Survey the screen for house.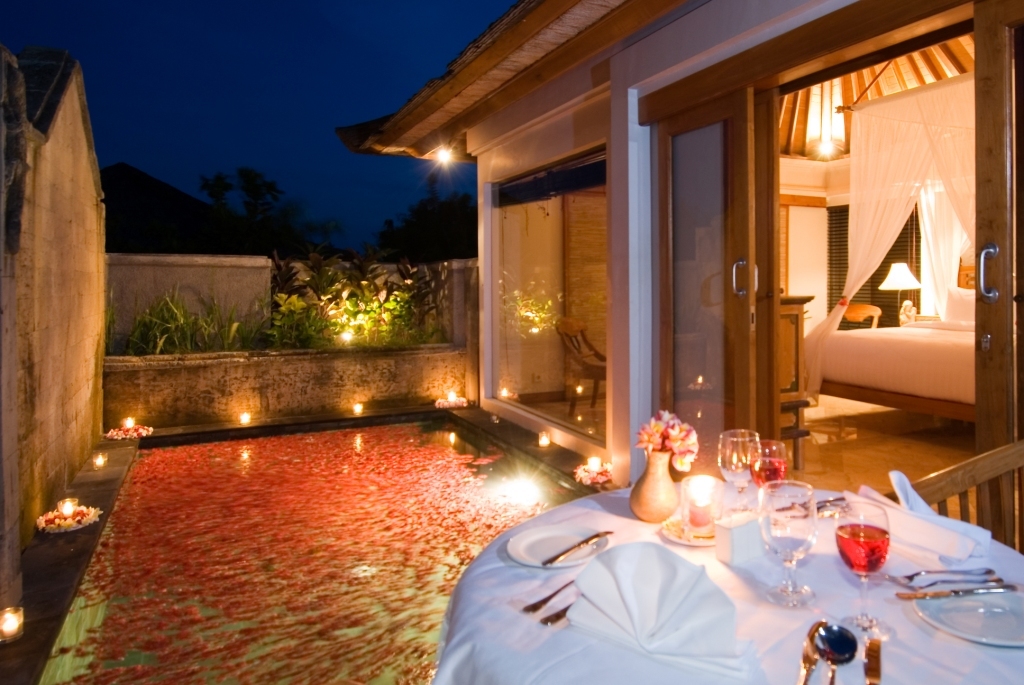
Survey found: region(0, 46, 103, 579).
